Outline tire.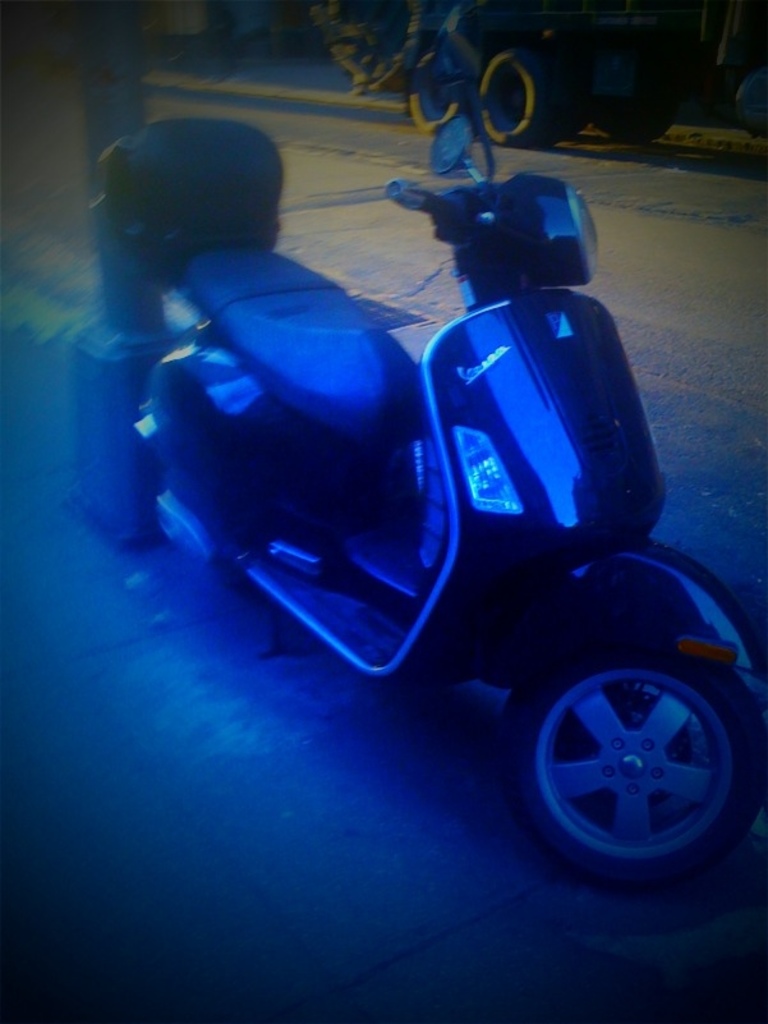
Outline: [left=161, top=472, right=258, bottom=589].
